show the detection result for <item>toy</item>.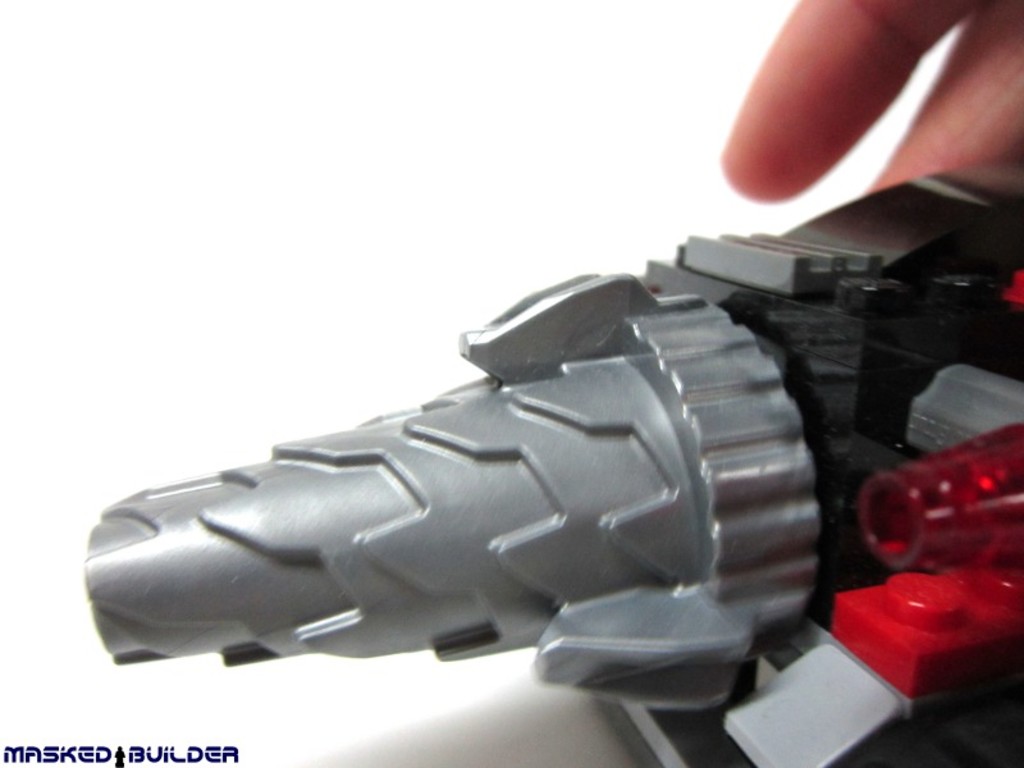
x1=82 y1=151 x2=1023 y2=767.
